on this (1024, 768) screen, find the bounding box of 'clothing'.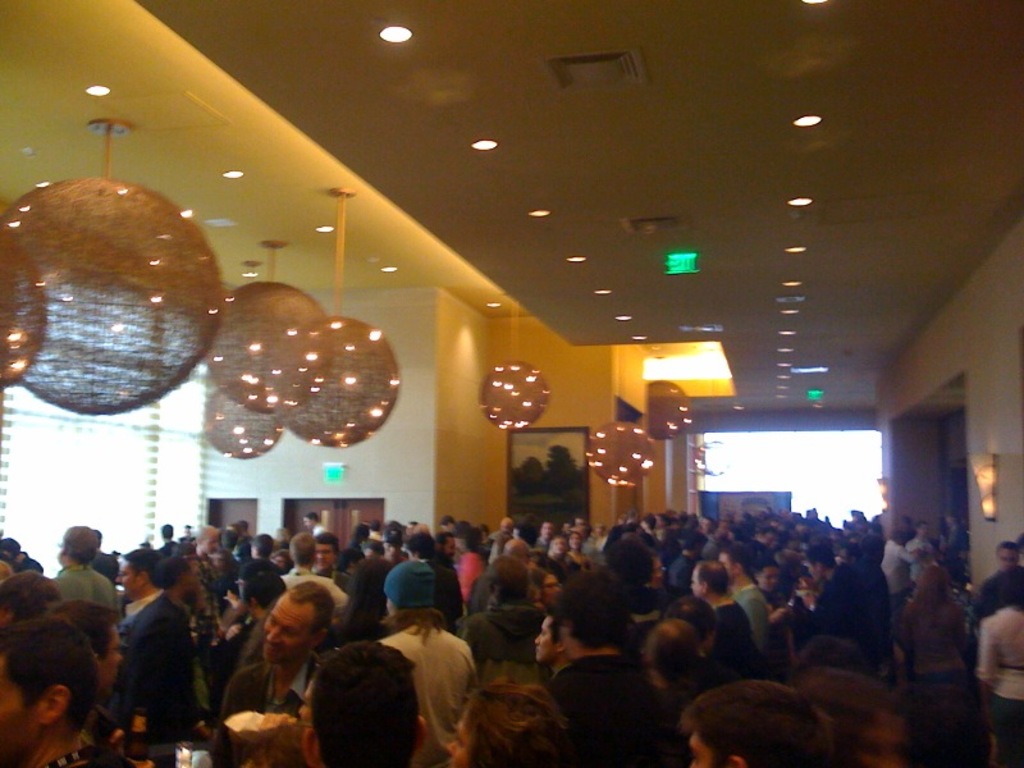
Bounding box: x1=705, y1=595, x2=758, y2=668.
